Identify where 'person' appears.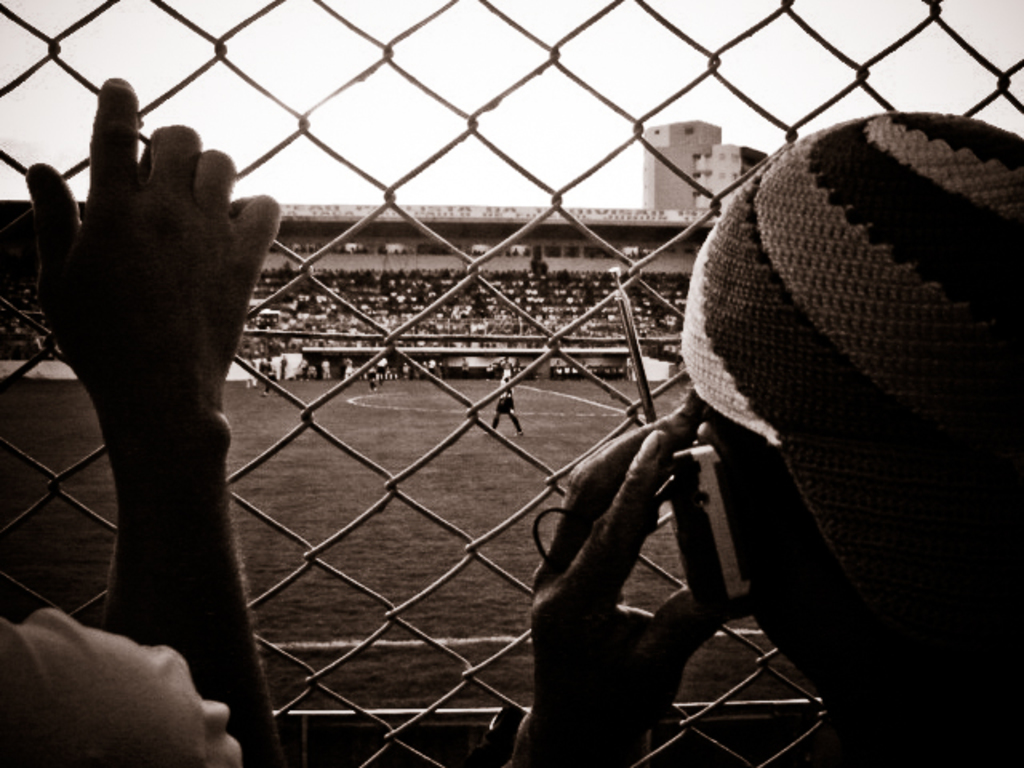
Appears at select_region(490, 360, 523, 438).
